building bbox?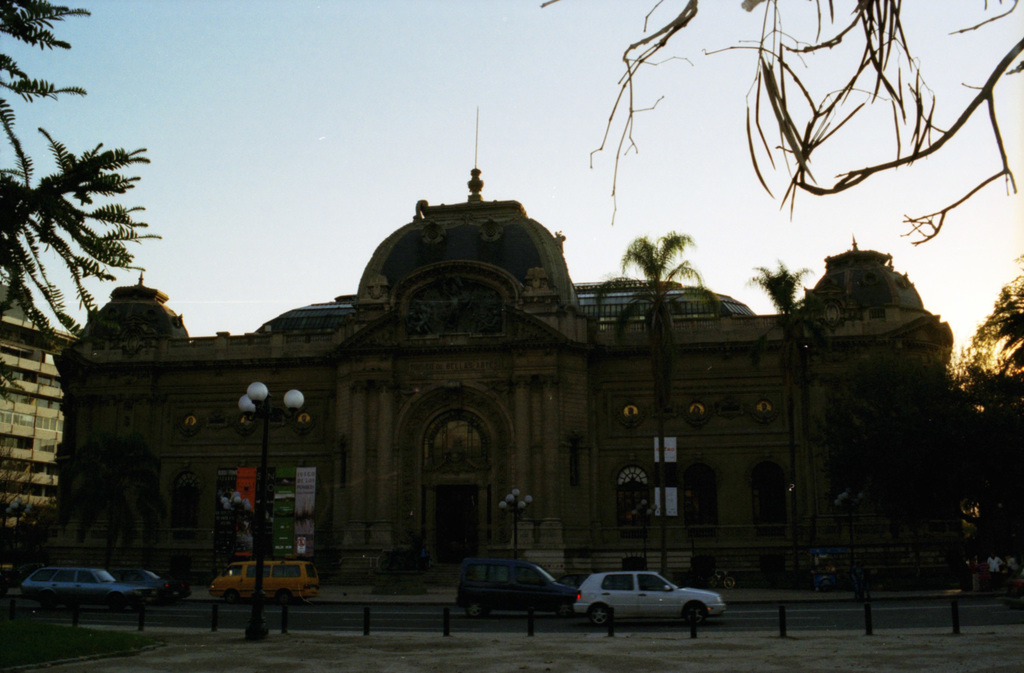
[left=0, top=166, right=954, bottom=591]
